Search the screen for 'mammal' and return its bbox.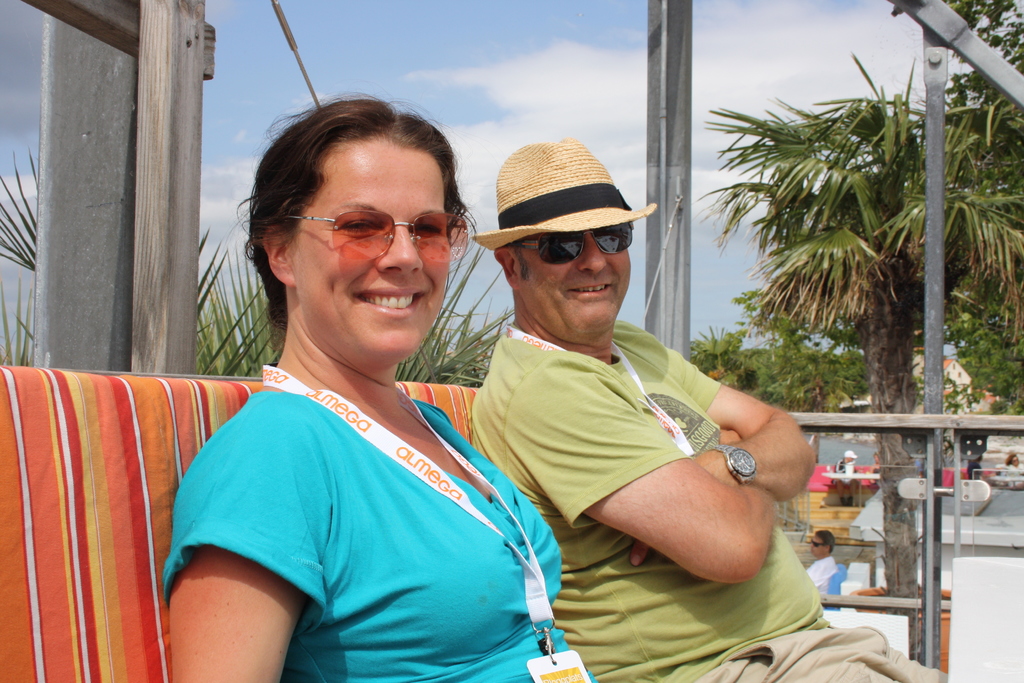
Found: BBox(808, 531, 844, 599).
